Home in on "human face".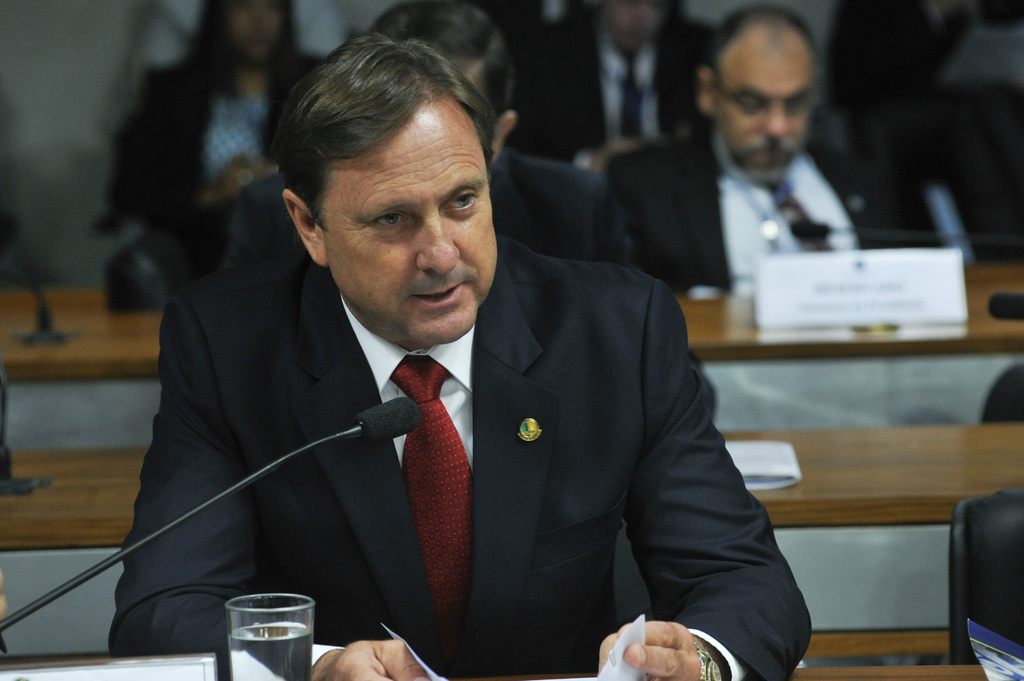
Homed in at 323,123,498,347.
